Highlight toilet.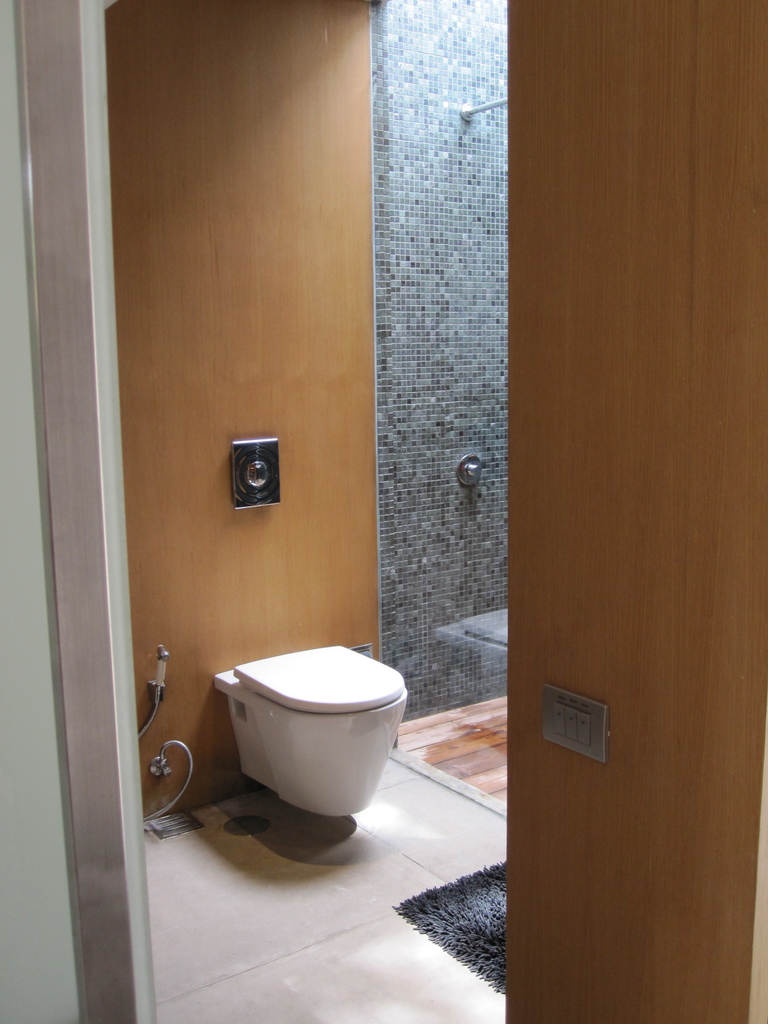
Highlighted region: {"left": 198, "top": 630, "right": 416, "bottom": 825}.
